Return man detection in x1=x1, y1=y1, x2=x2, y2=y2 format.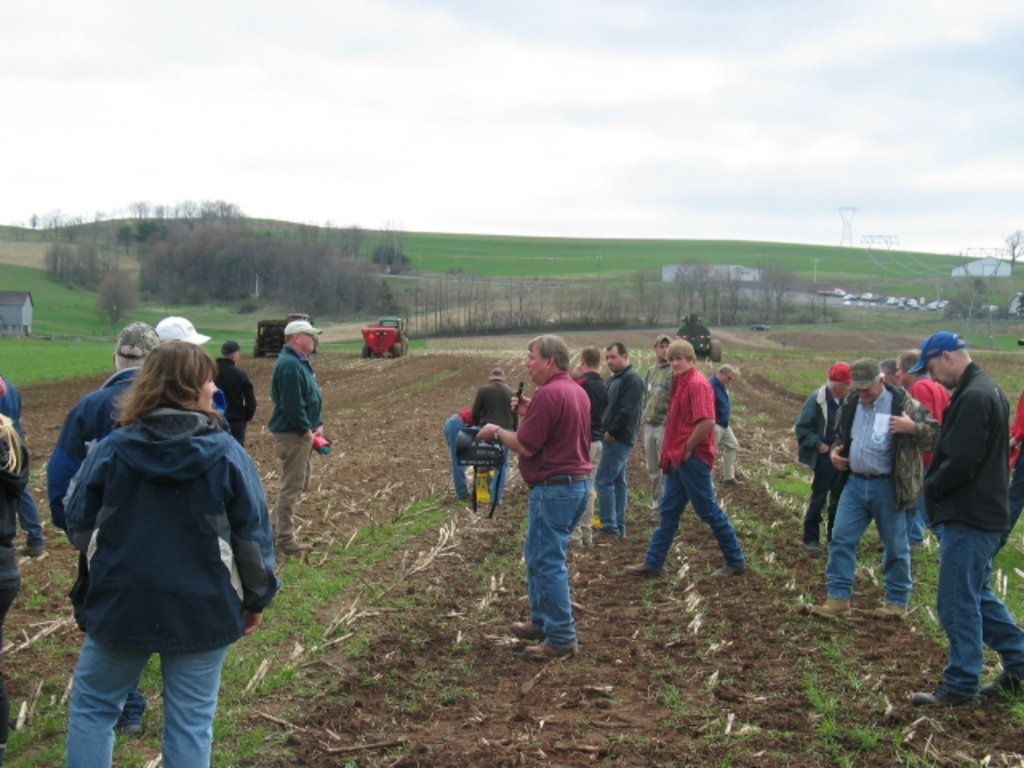
x1=576, y1=350, x2=606, y2=435.
